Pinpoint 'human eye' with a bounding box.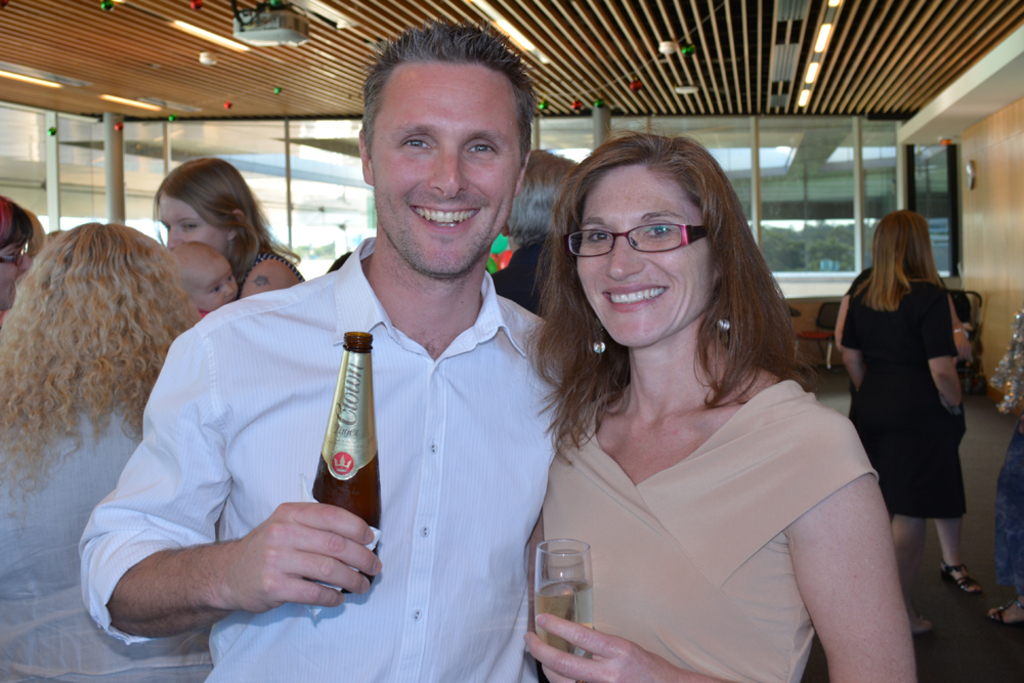
locate(582, 225, 615, 248).
